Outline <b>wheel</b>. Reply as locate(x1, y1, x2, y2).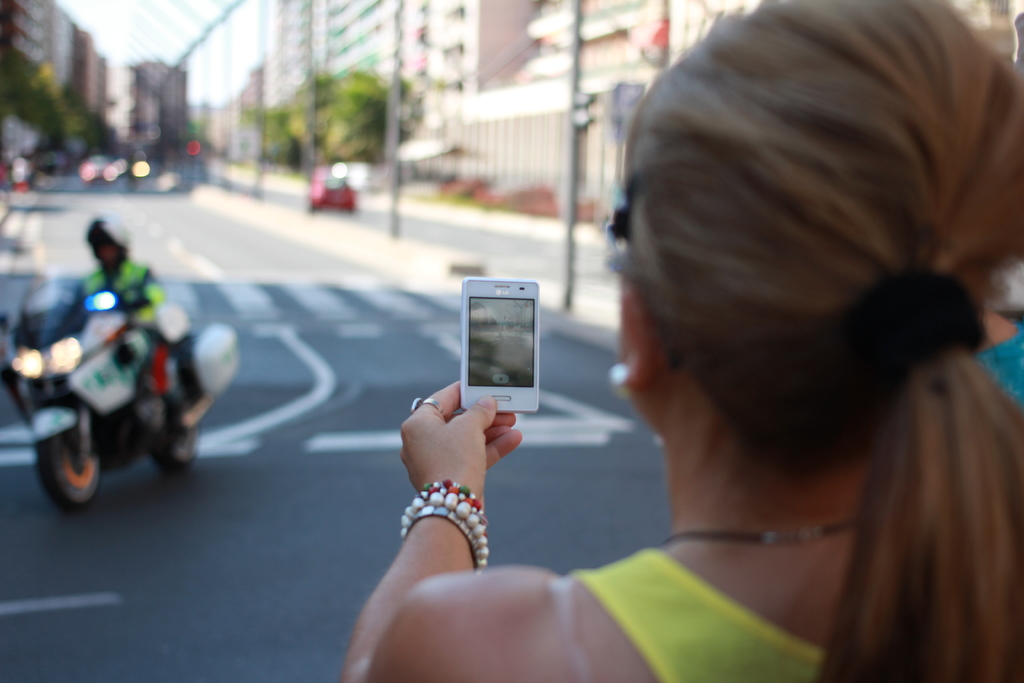
locate(152, 415, 199, 477).
